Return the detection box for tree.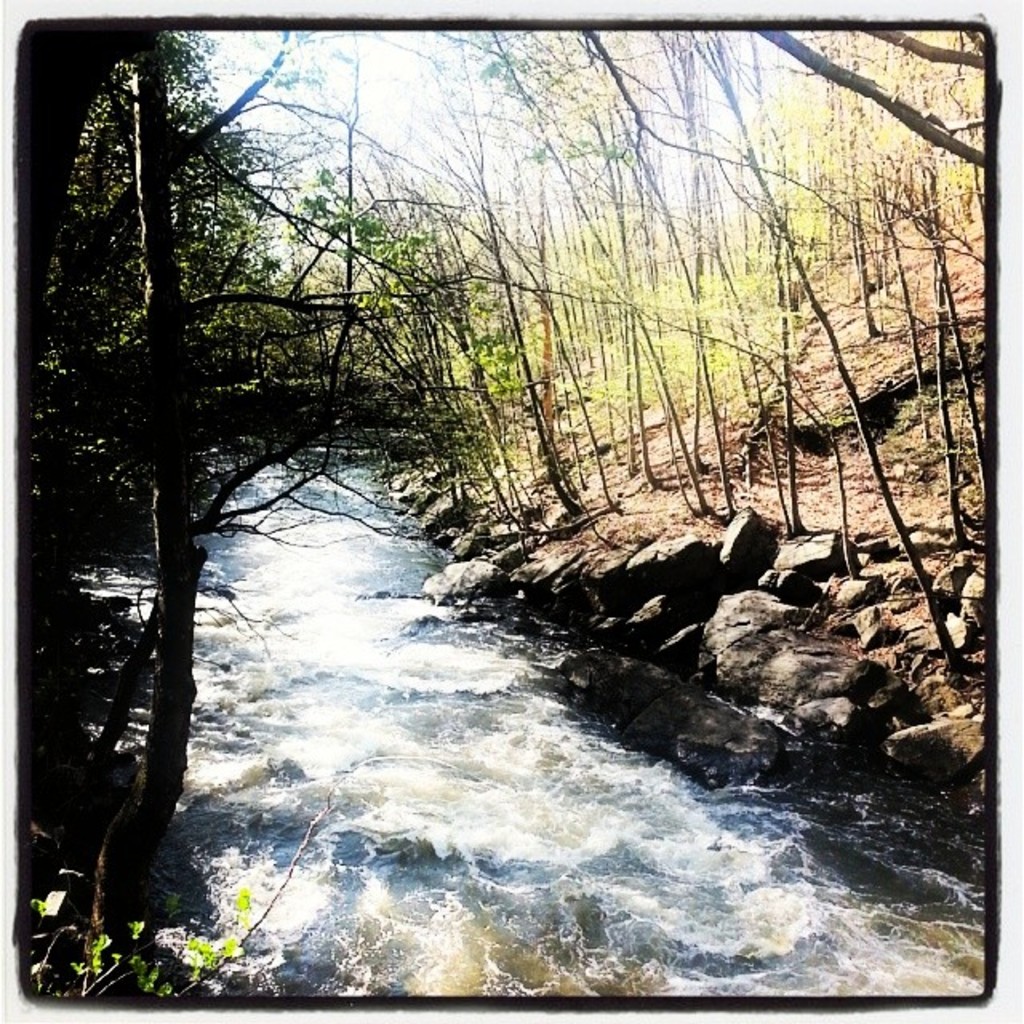
x1=86, y1=24, x2=347, y2=997.
